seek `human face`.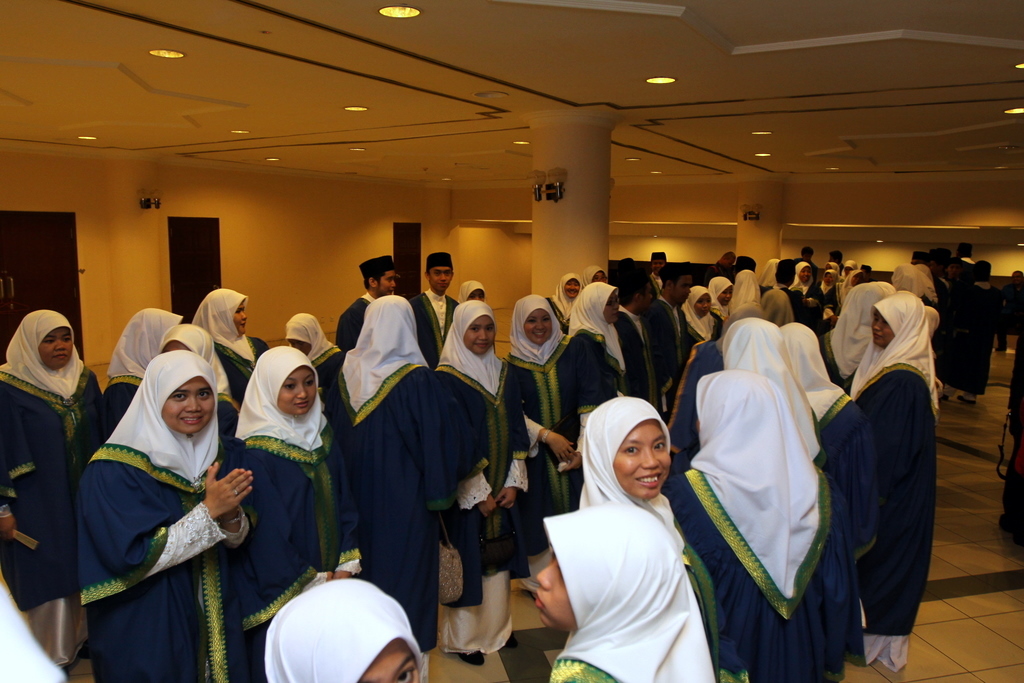
region(466, 314, 493, 357).
